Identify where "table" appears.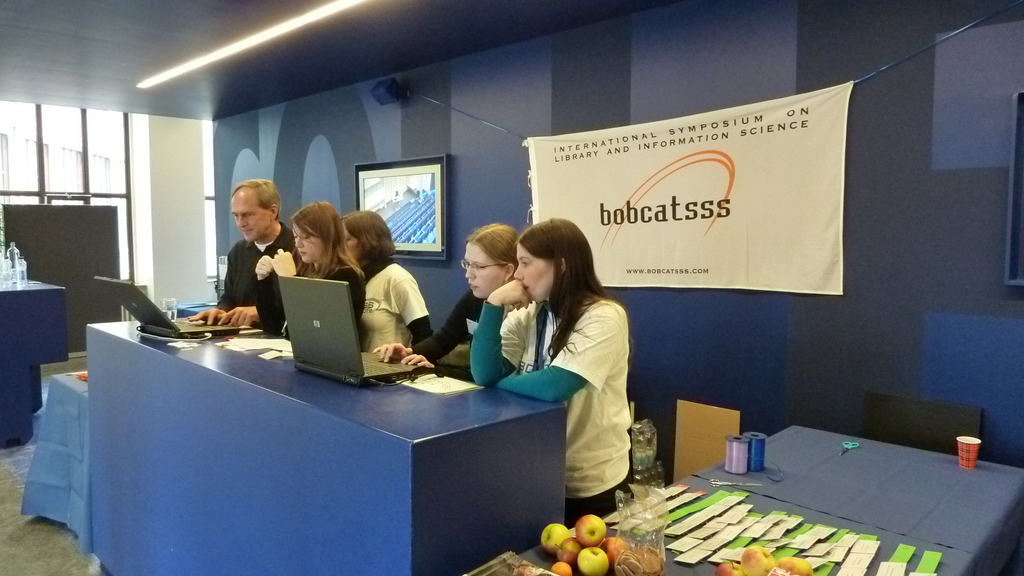
Appears at 0,286,70,450.
